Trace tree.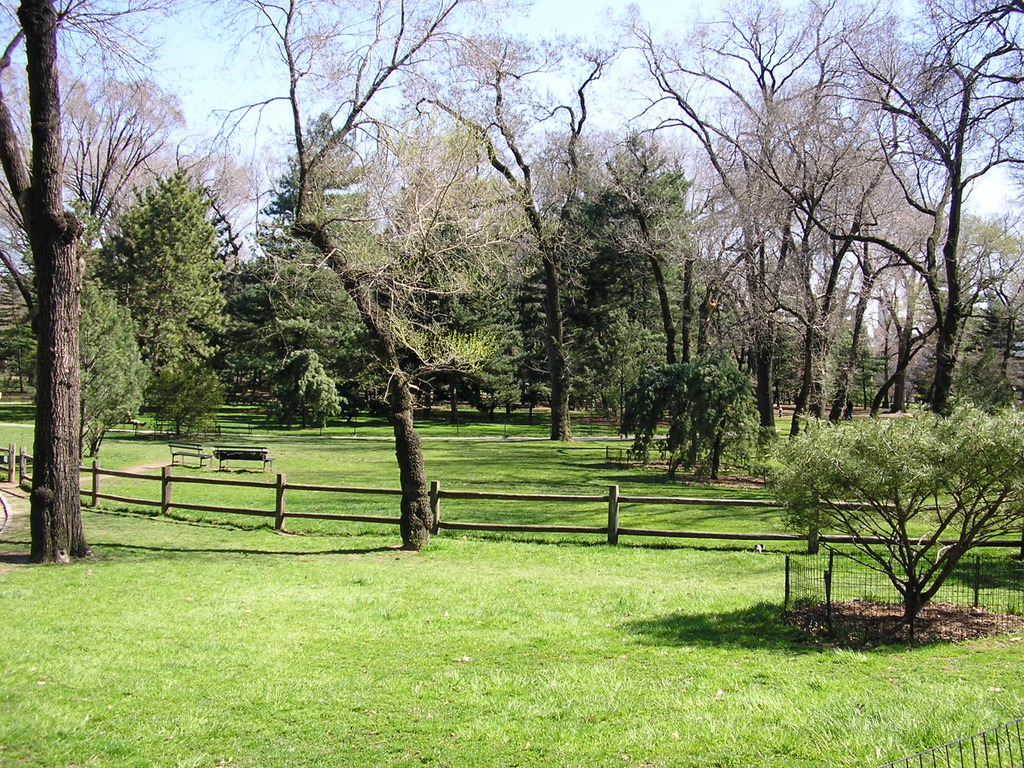
Traced to l=608, t=0, r=916, b=465.
